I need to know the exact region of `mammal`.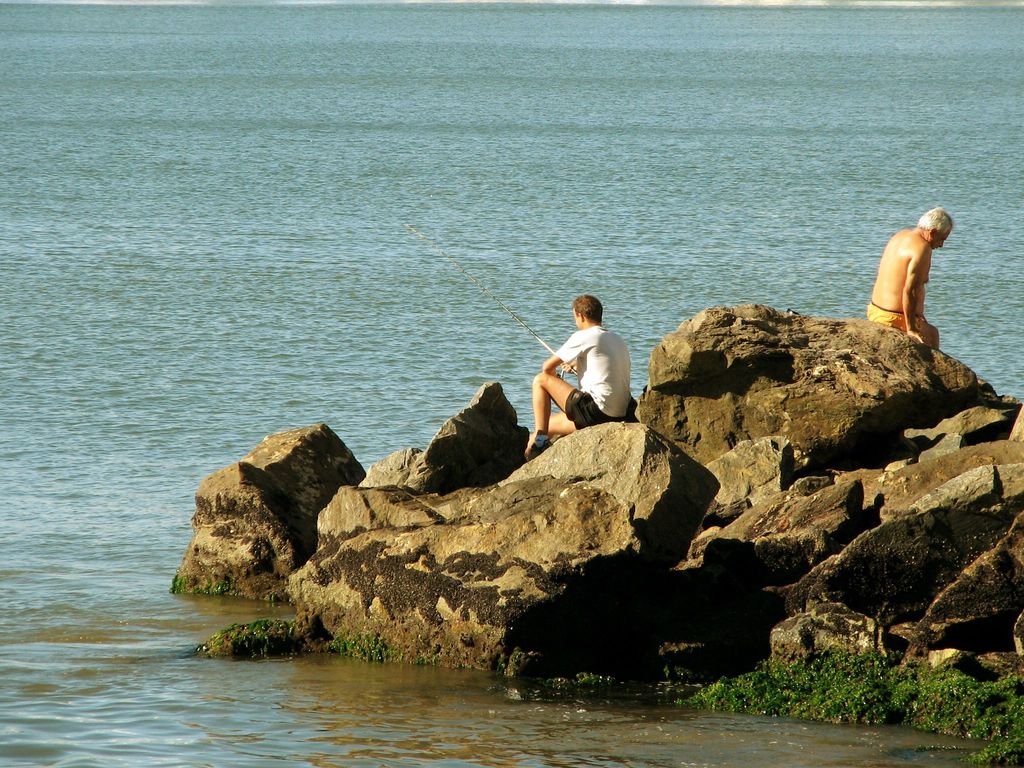
Region: 863,205,956,349.
